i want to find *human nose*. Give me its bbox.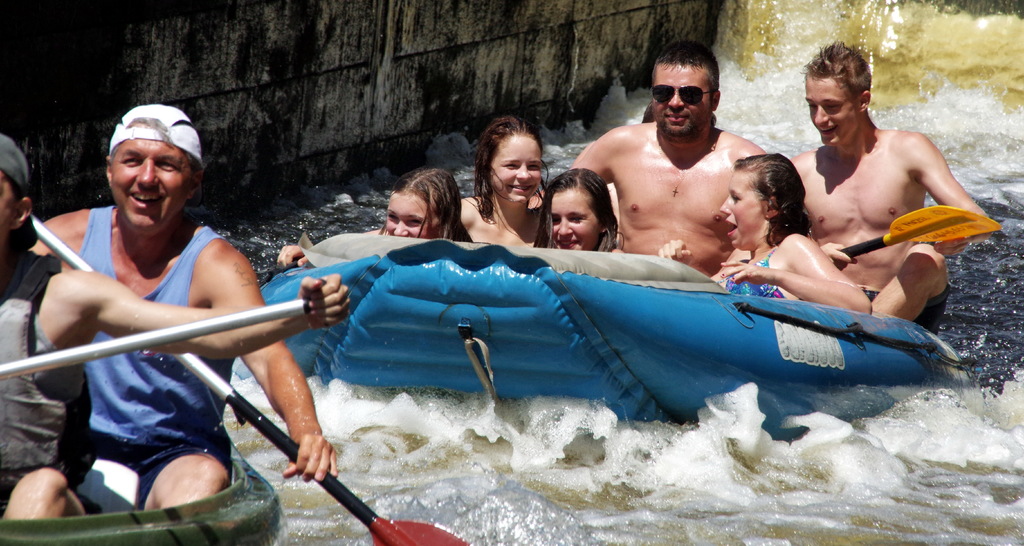
392, 220, 409, 237.
